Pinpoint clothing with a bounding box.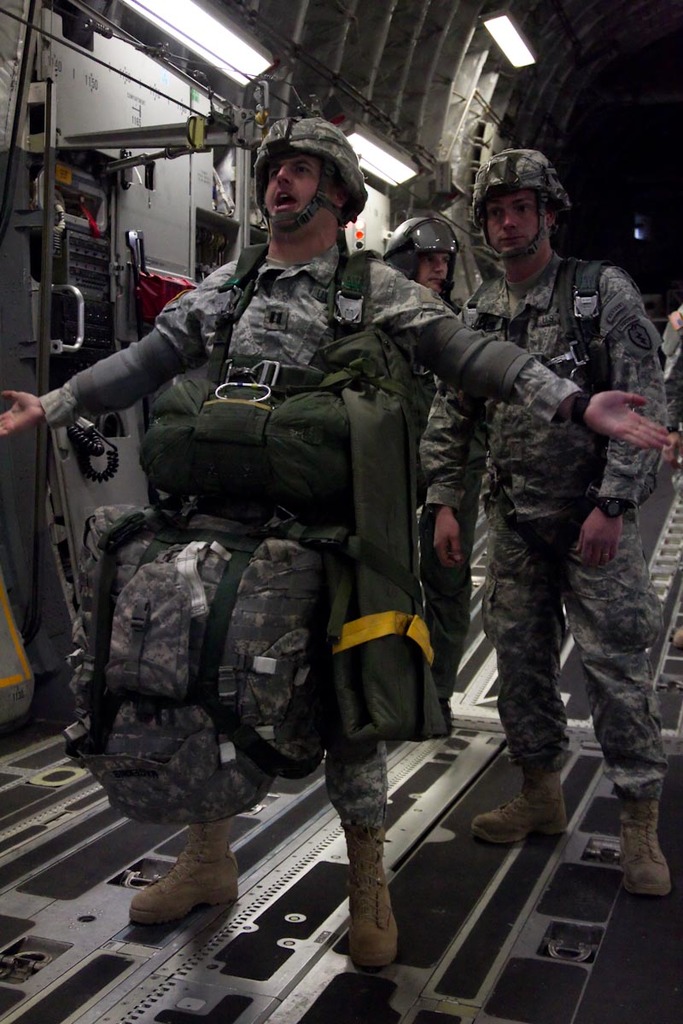
crop(440, 166, 664, 846).
